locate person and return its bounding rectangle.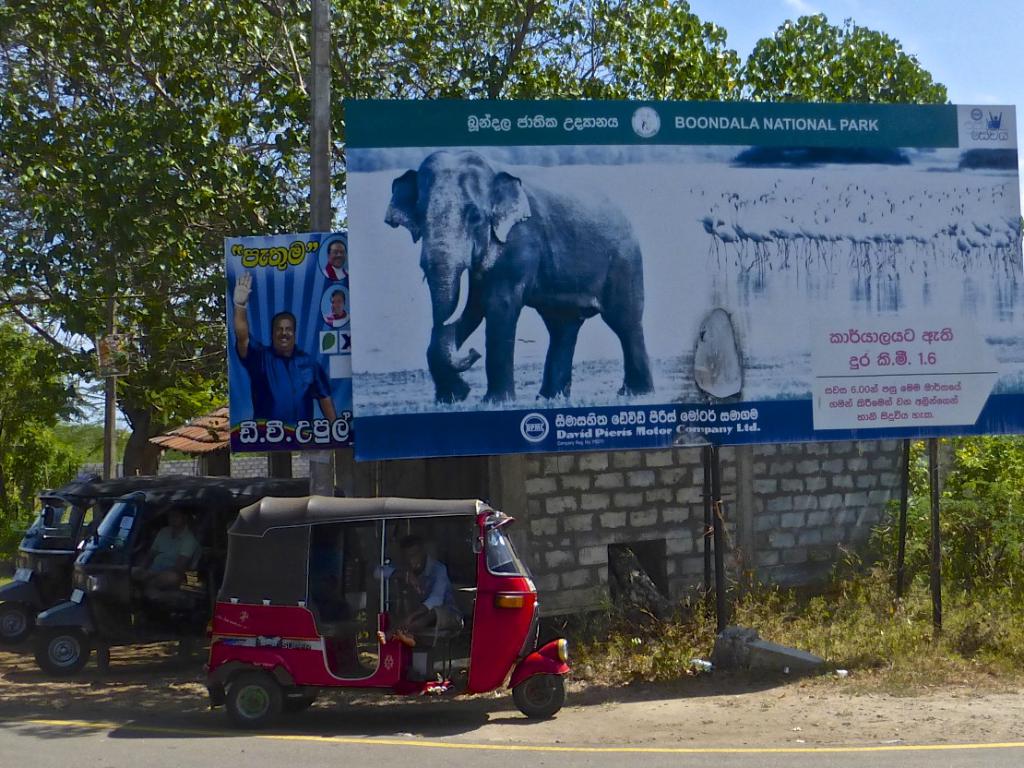
[324, 290, 351, 324].
